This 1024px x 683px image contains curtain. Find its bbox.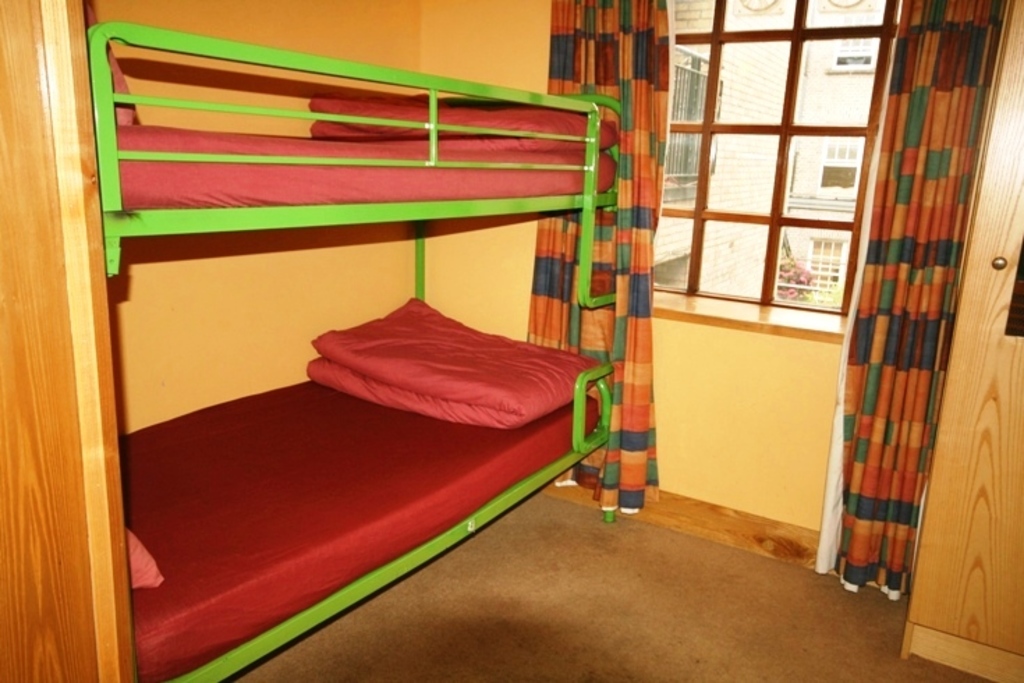
524, 0, 672, 514.
